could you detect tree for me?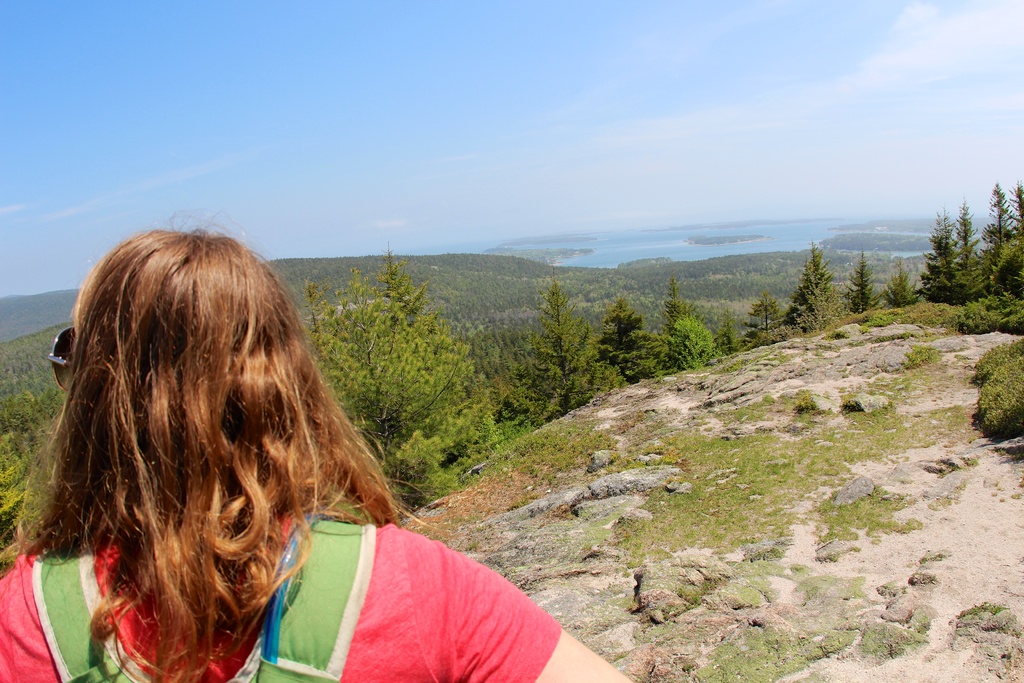
Detection result: 309 239 498 495.
